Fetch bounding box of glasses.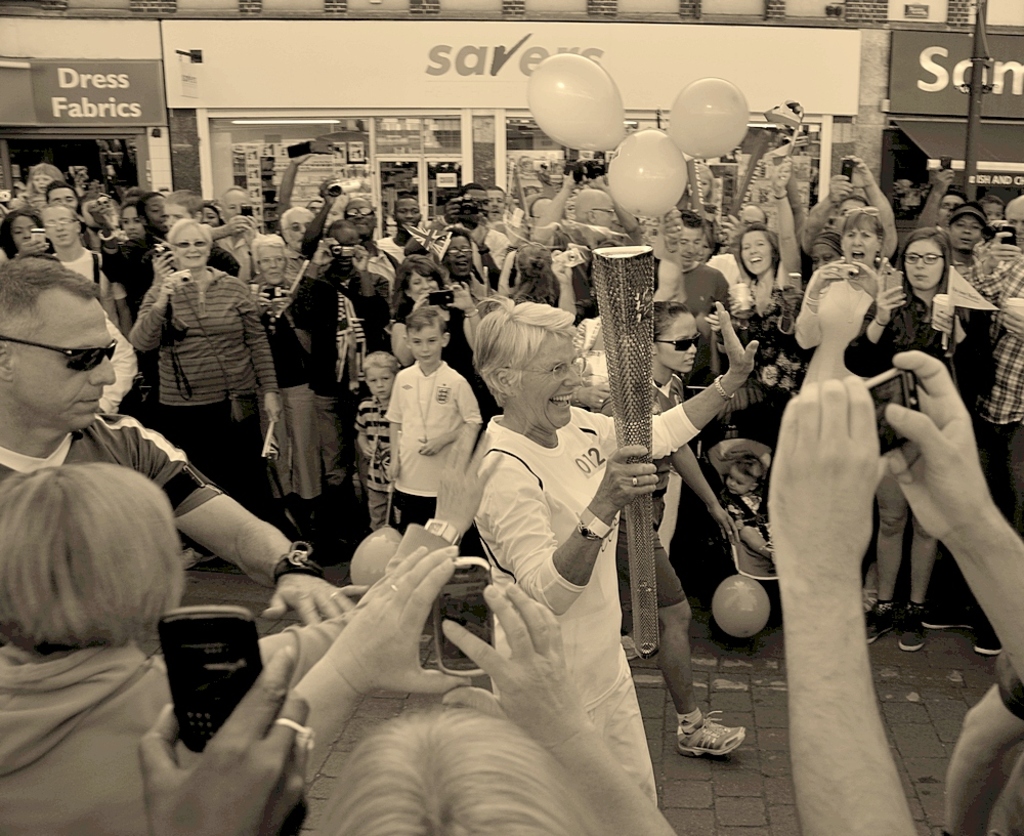
Bbox: {"x1": 0, "y1": 328, "x2": 117, "y2": 373}.
